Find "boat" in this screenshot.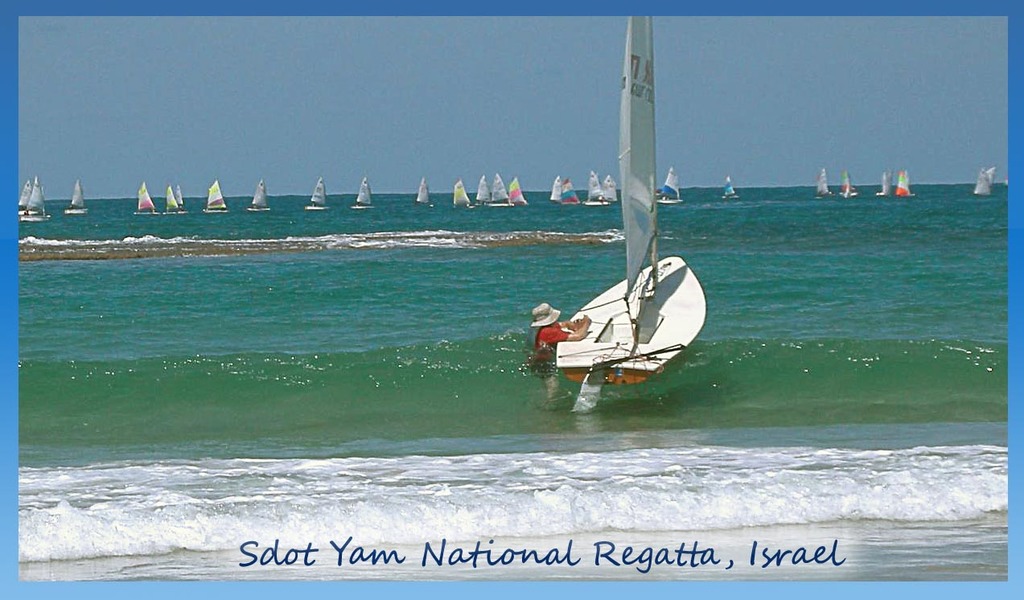
The bounding box for "boat" is 816 166 837 200.
